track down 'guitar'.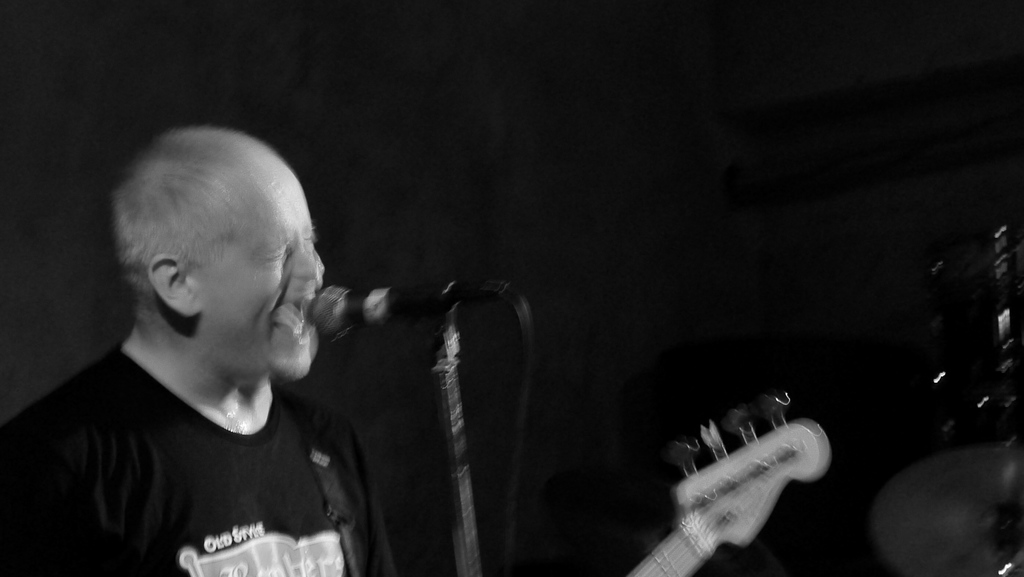
Tracked to <region>624, 386, 829, 576</region>.
